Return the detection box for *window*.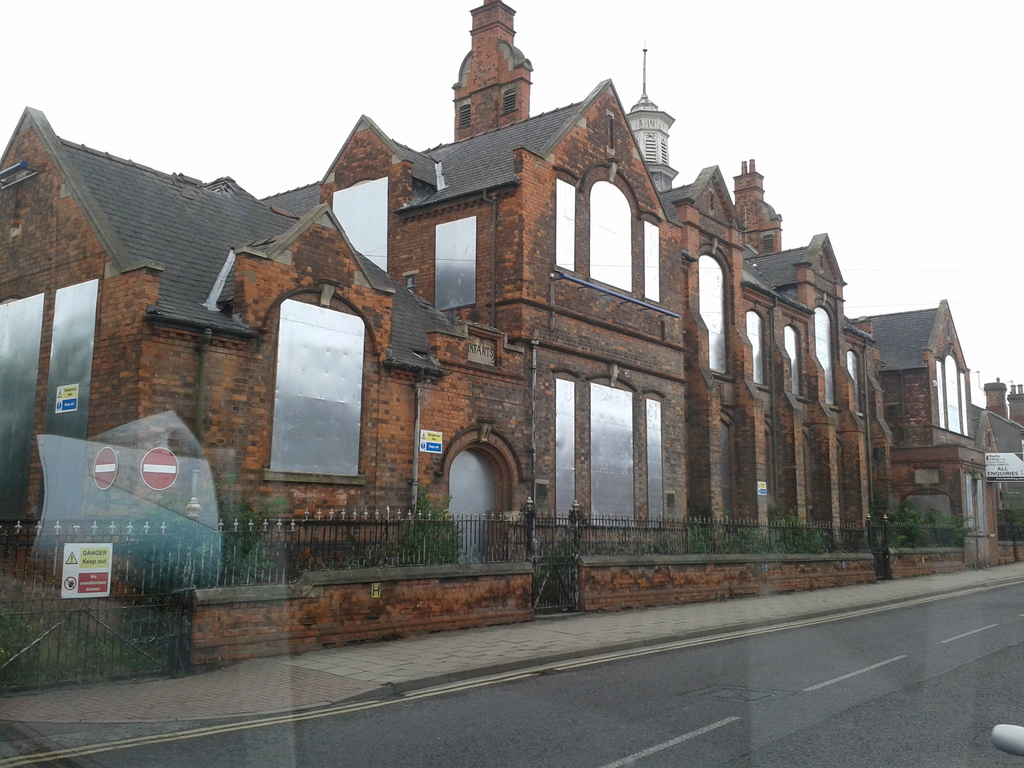
pyautogui.locateOnScreen(436, 216, 477, 310).
